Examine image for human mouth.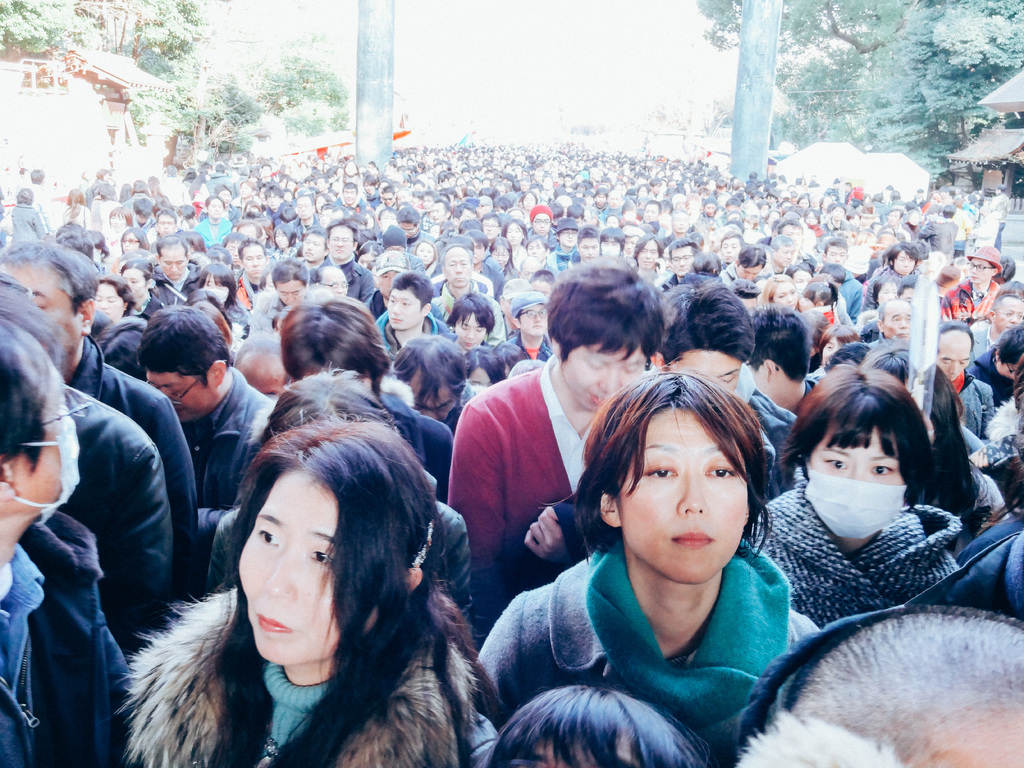
Examination result: region(463, 342, 474, 348).
